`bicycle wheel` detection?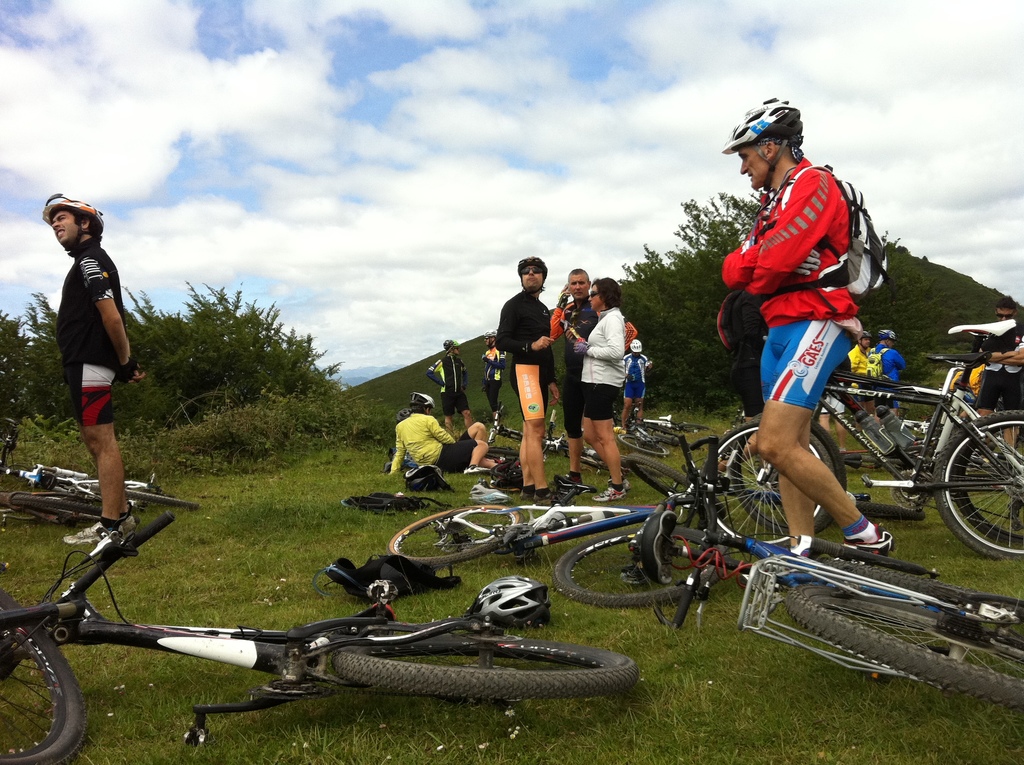
Rect(589, 448, 666, 480)
